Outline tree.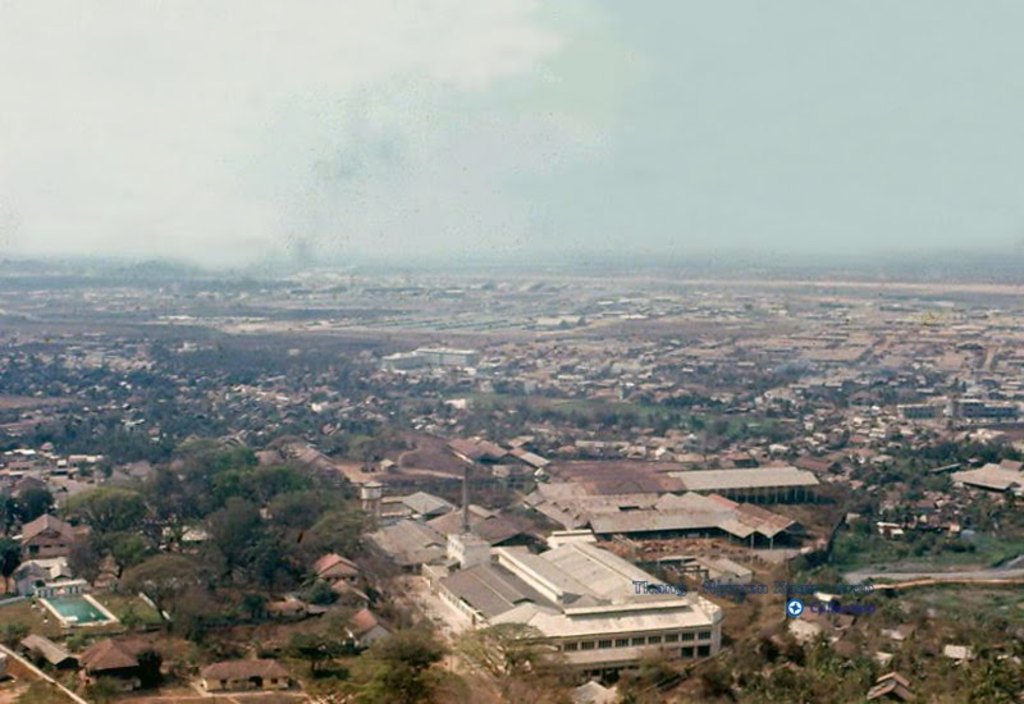
Outline: bbox=(709, 424, 726, 436).
